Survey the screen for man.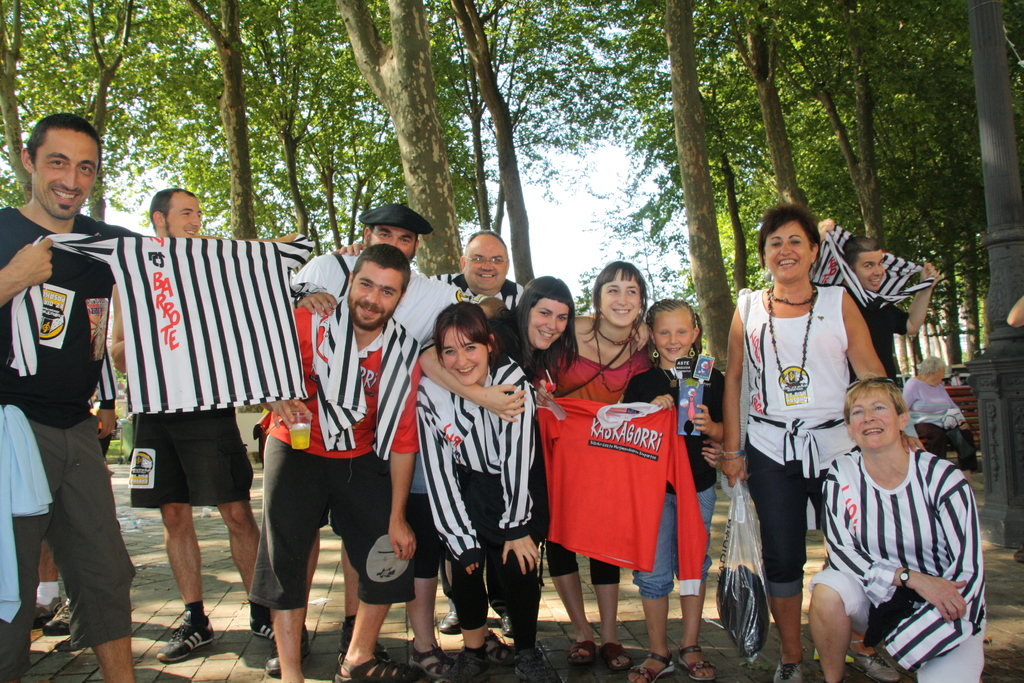
Survey found: box=[812, 217, 939, 386].
